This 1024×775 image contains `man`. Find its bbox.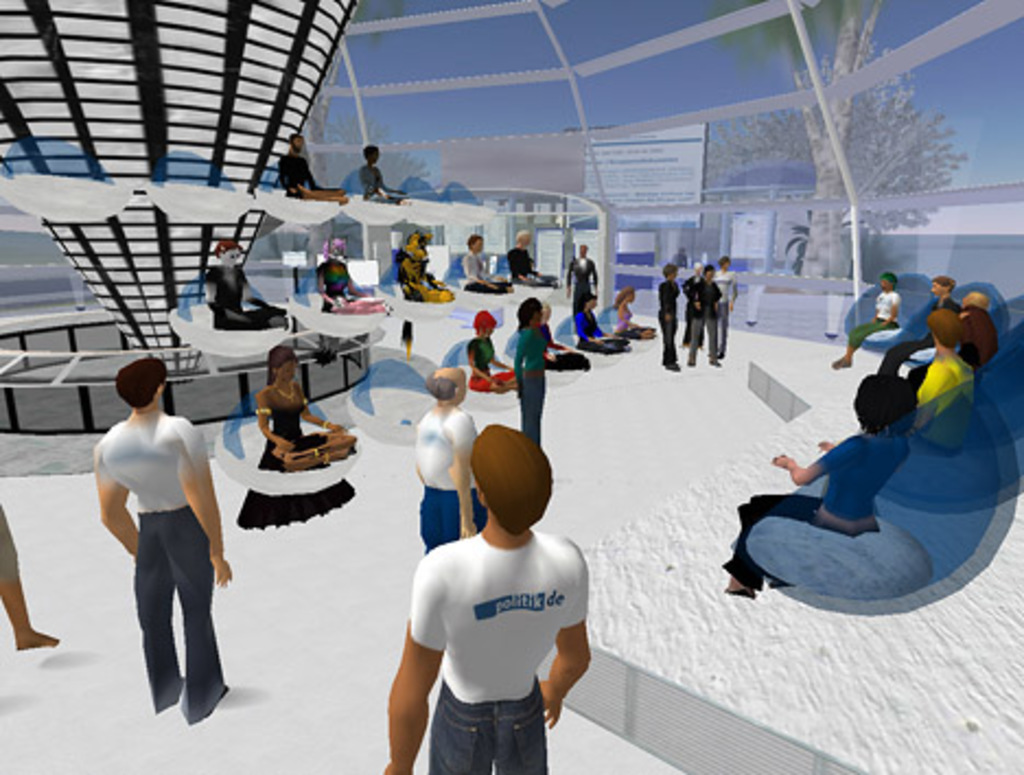
box(567, 241, 606, 311).
